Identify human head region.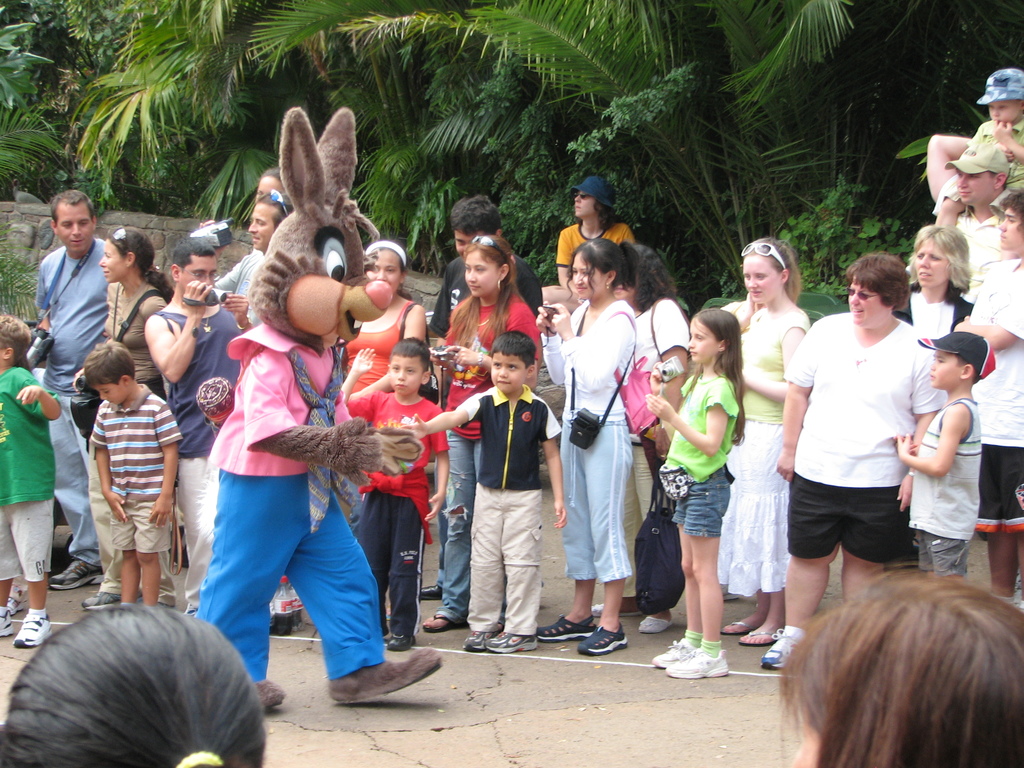
Region: bbox(1000, 189, 1023, 253).
